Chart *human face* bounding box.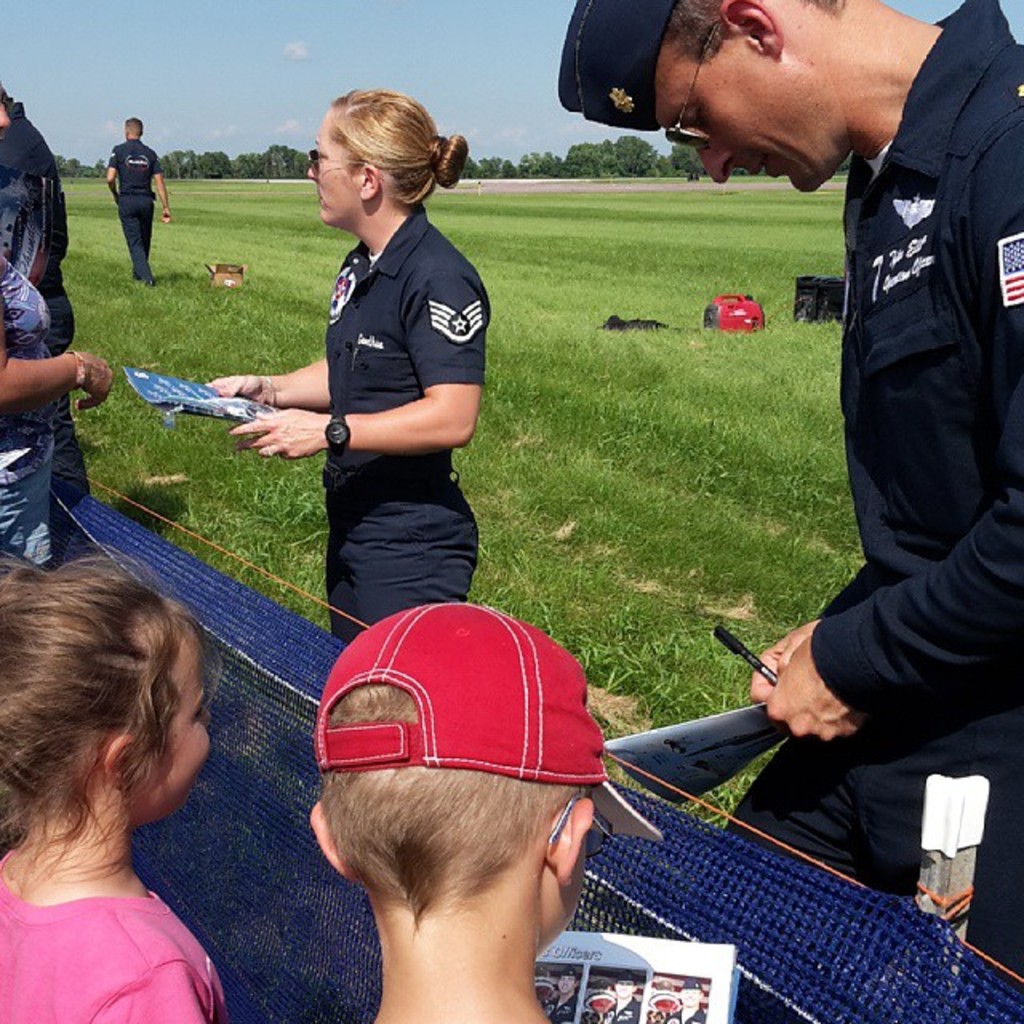
Charted: bbox(544, 830, 589, 954).
